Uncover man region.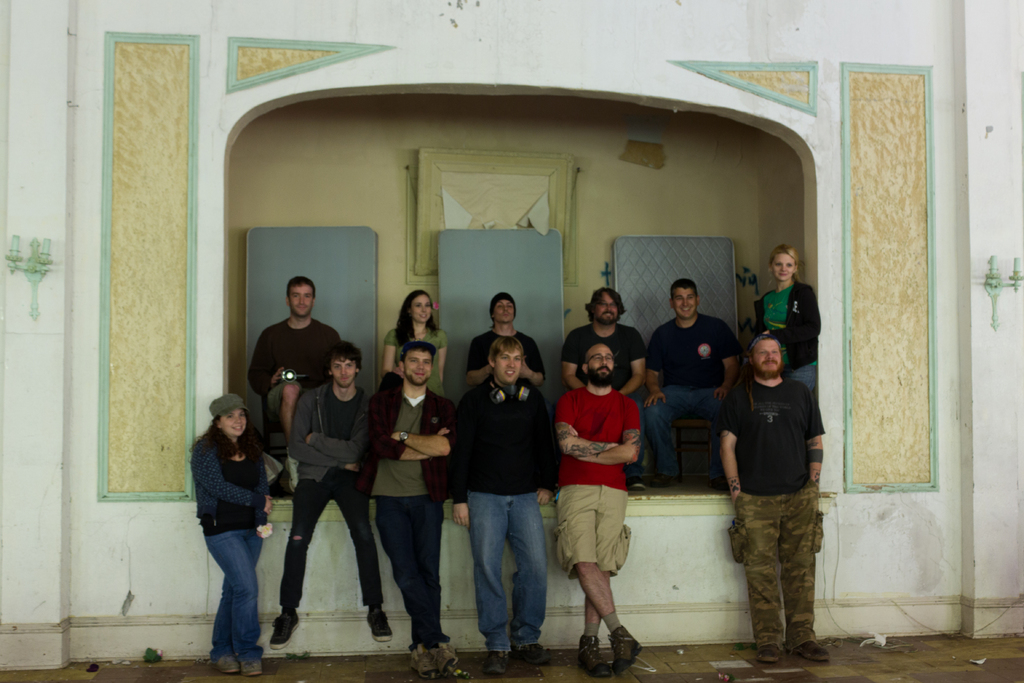
Uncovered: 722/336/826/641.
